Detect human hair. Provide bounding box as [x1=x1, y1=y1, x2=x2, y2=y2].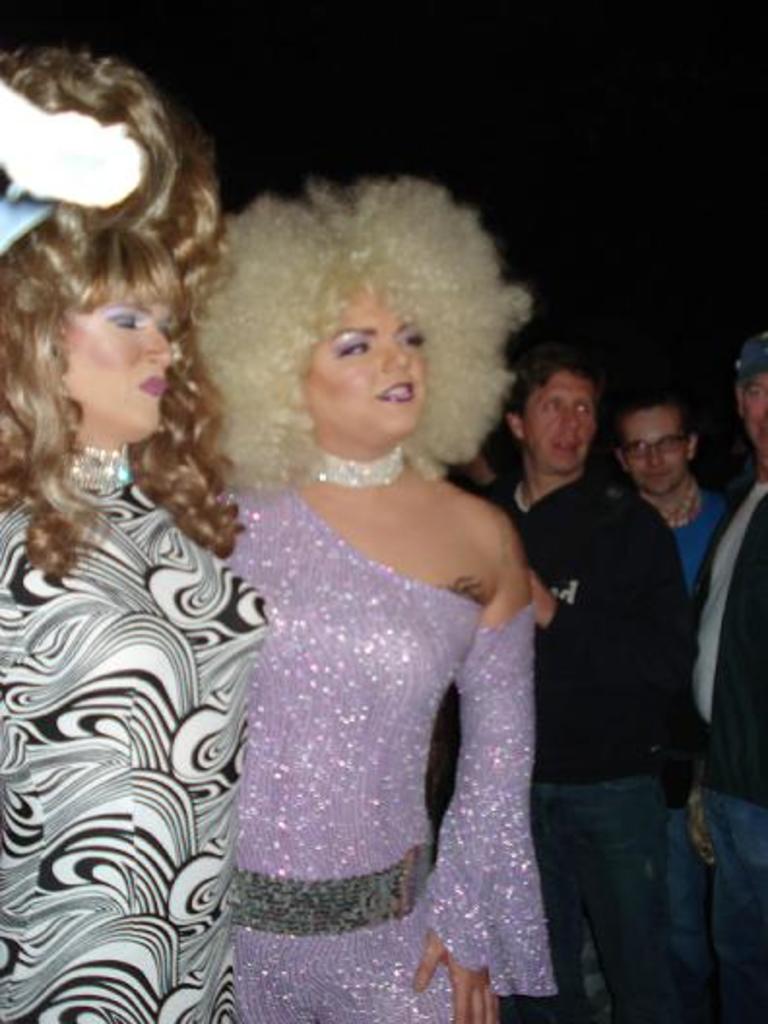
[x1=0, y1=33, x2=196, y2=576].
